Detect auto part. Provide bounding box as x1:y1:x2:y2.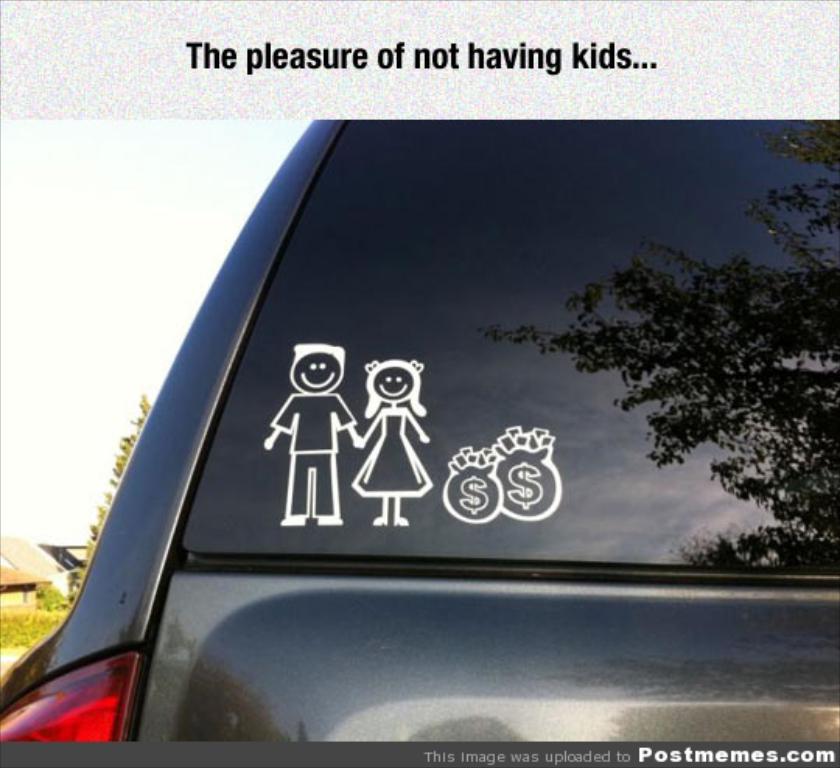
42:96:818:756.
